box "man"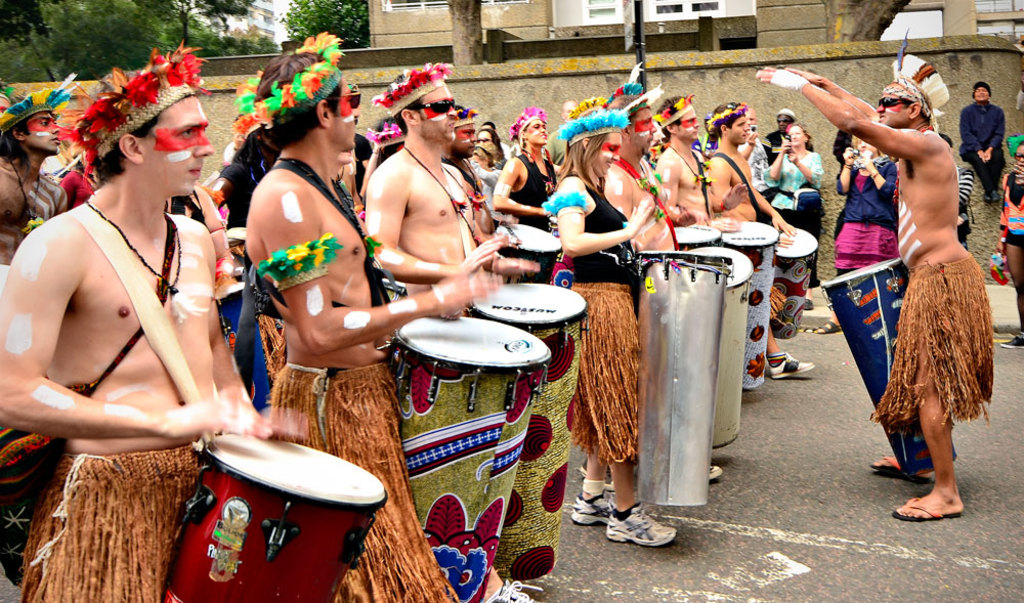
x1=745, y1=35, x2=993, y2=527
